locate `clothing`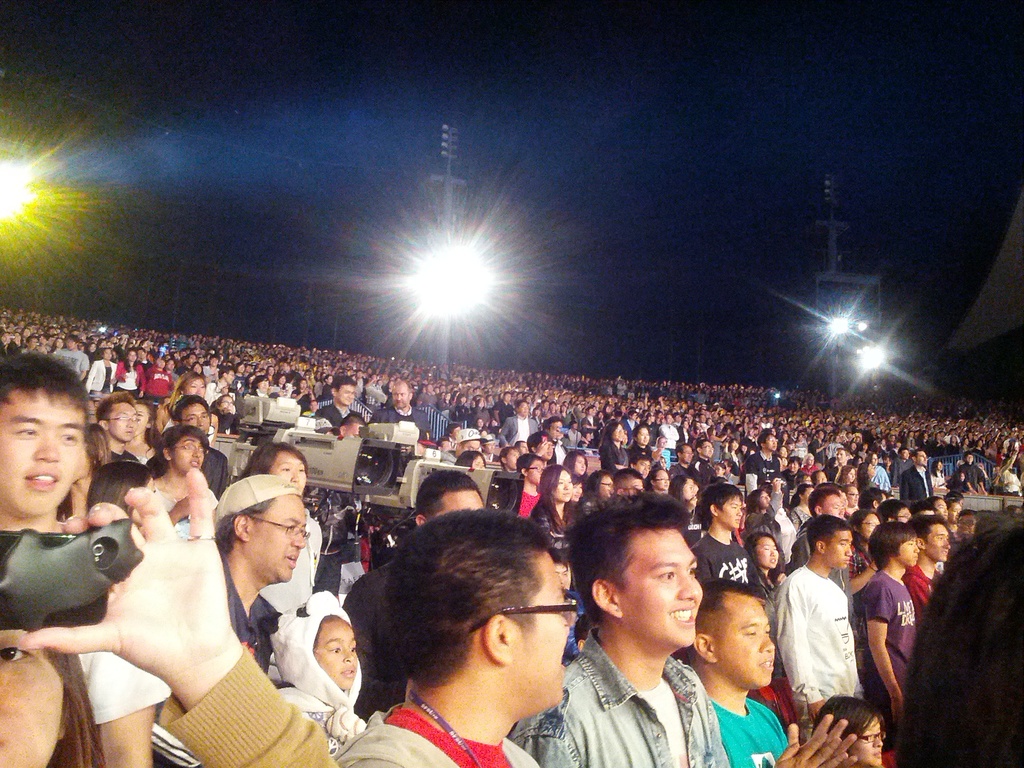
793,547,880,736
